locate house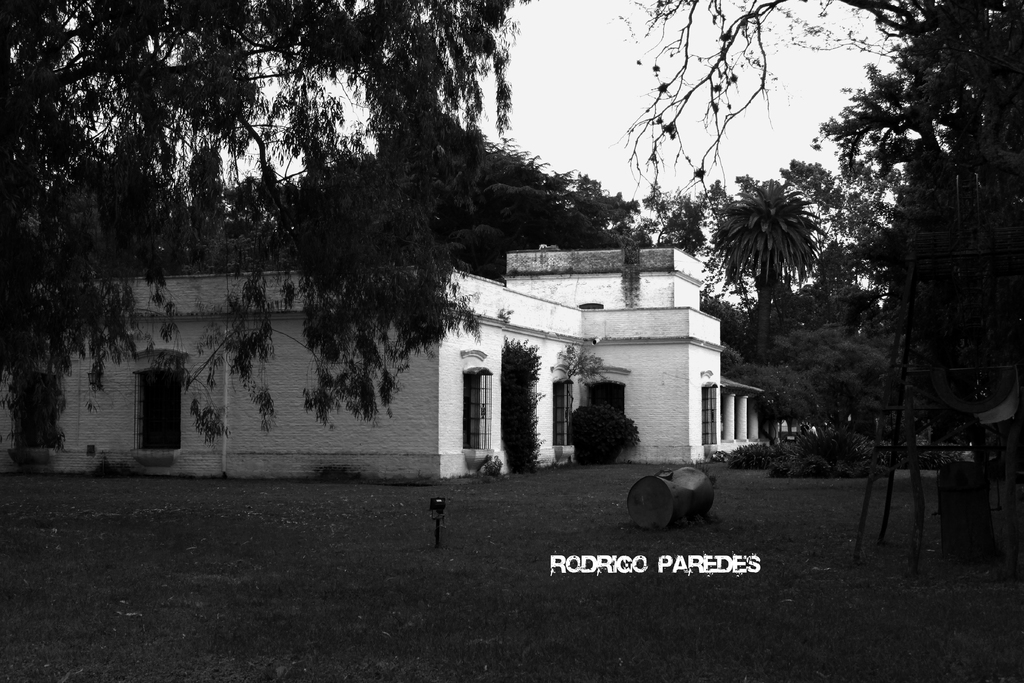
Rect(29, 236, 803, 488)
